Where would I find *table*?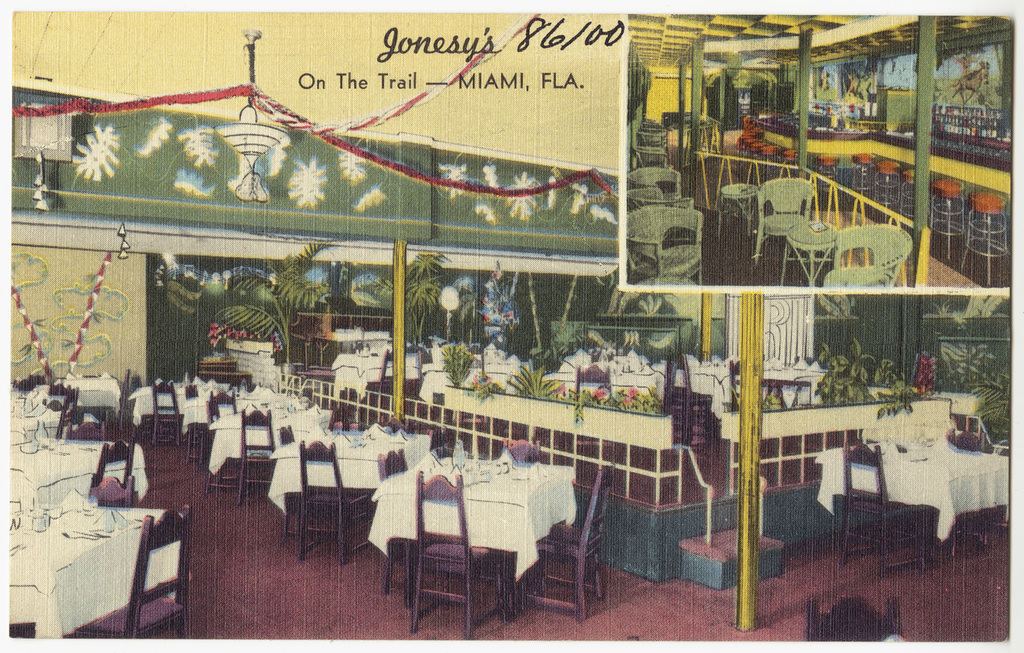
At Rect(363, 452, 580, 618).
